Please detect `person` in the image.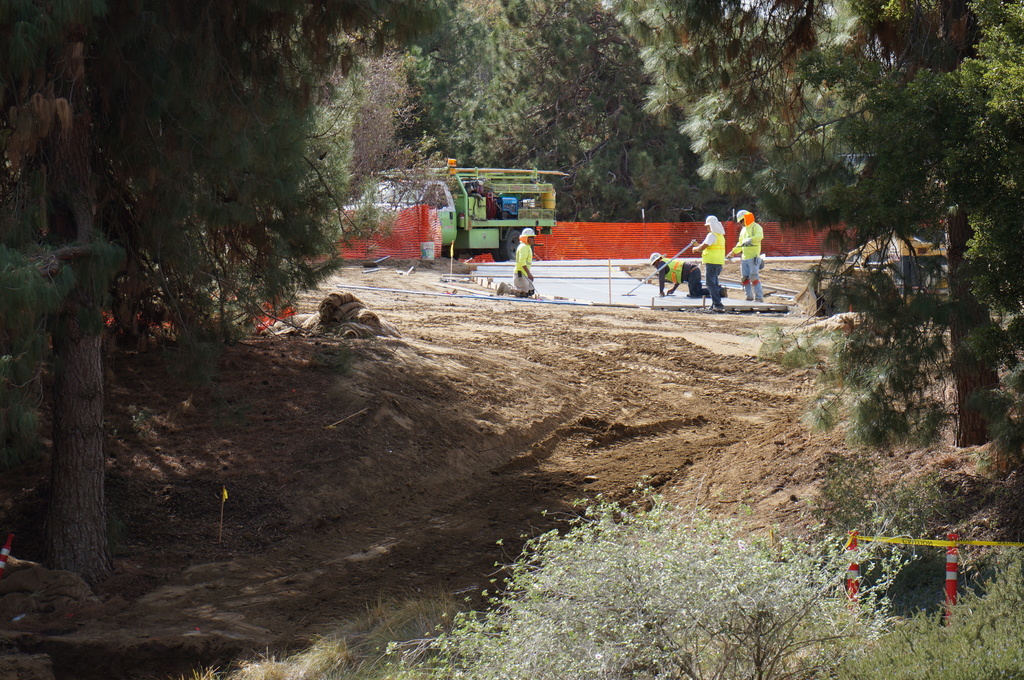
crop(726, 206, 764, 302).
